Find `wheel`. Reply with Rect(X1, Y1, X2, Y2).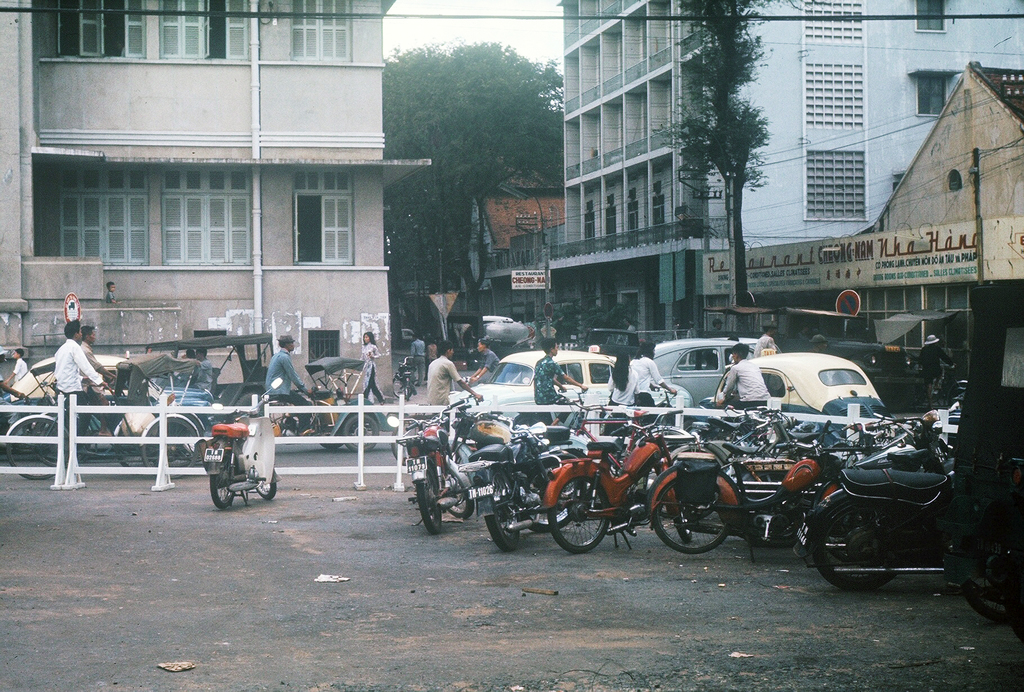
Rect(111, 427, 149, 470).
